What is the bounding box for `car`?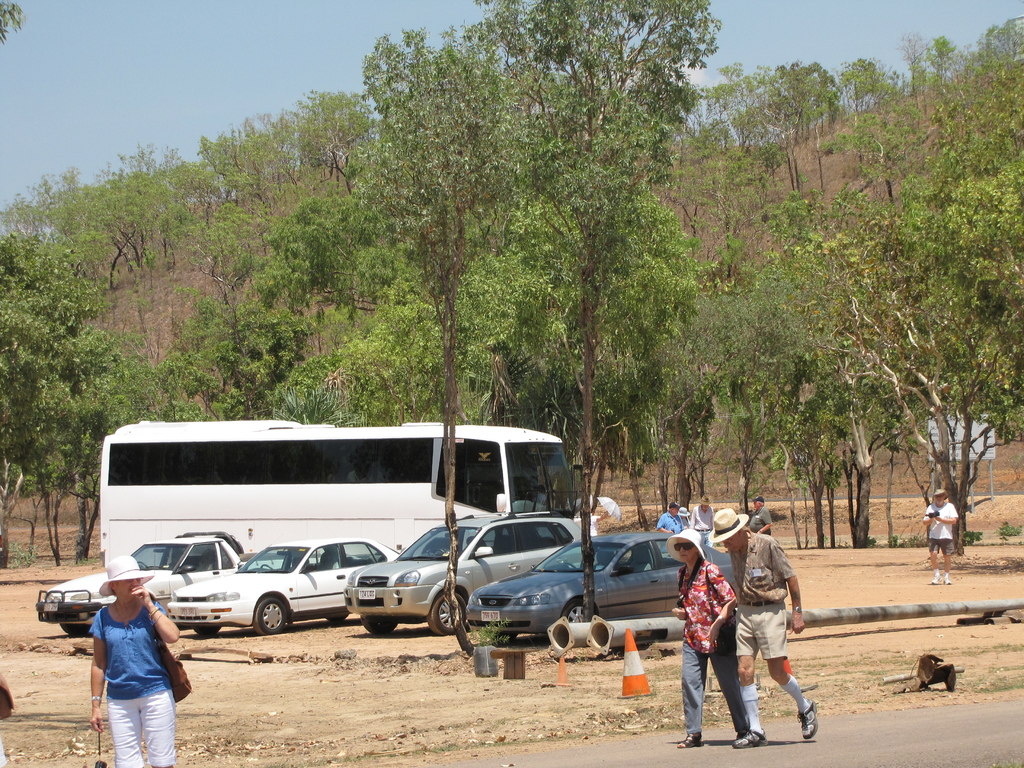
x1=461, y1=532, x2=733, y2=640.
